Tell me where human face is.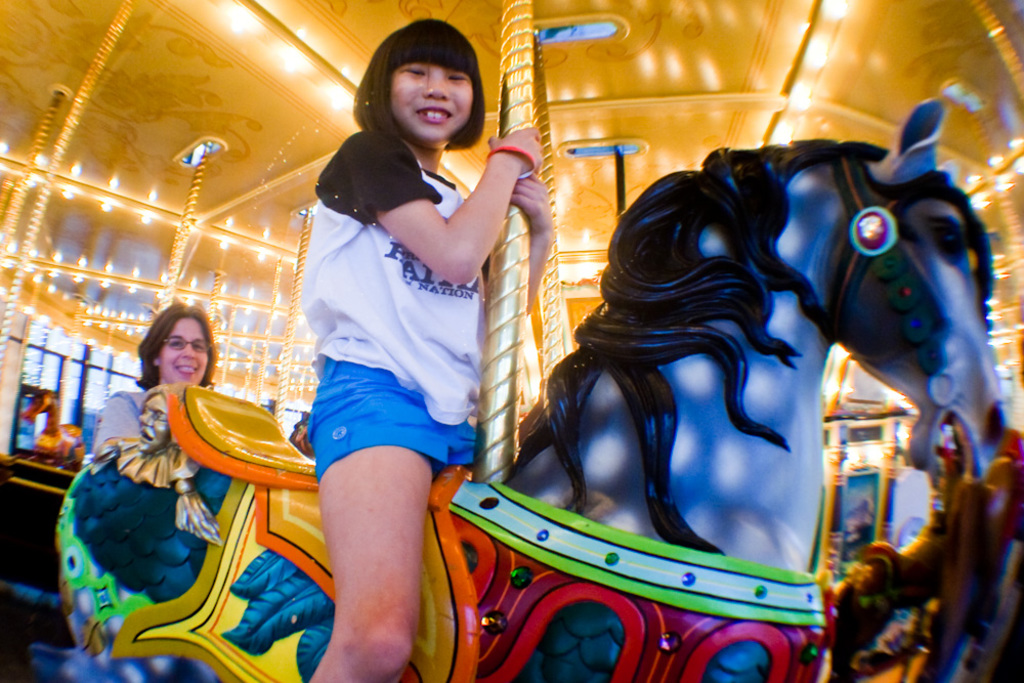
human face is at <box>158,322,208,389</box>.
